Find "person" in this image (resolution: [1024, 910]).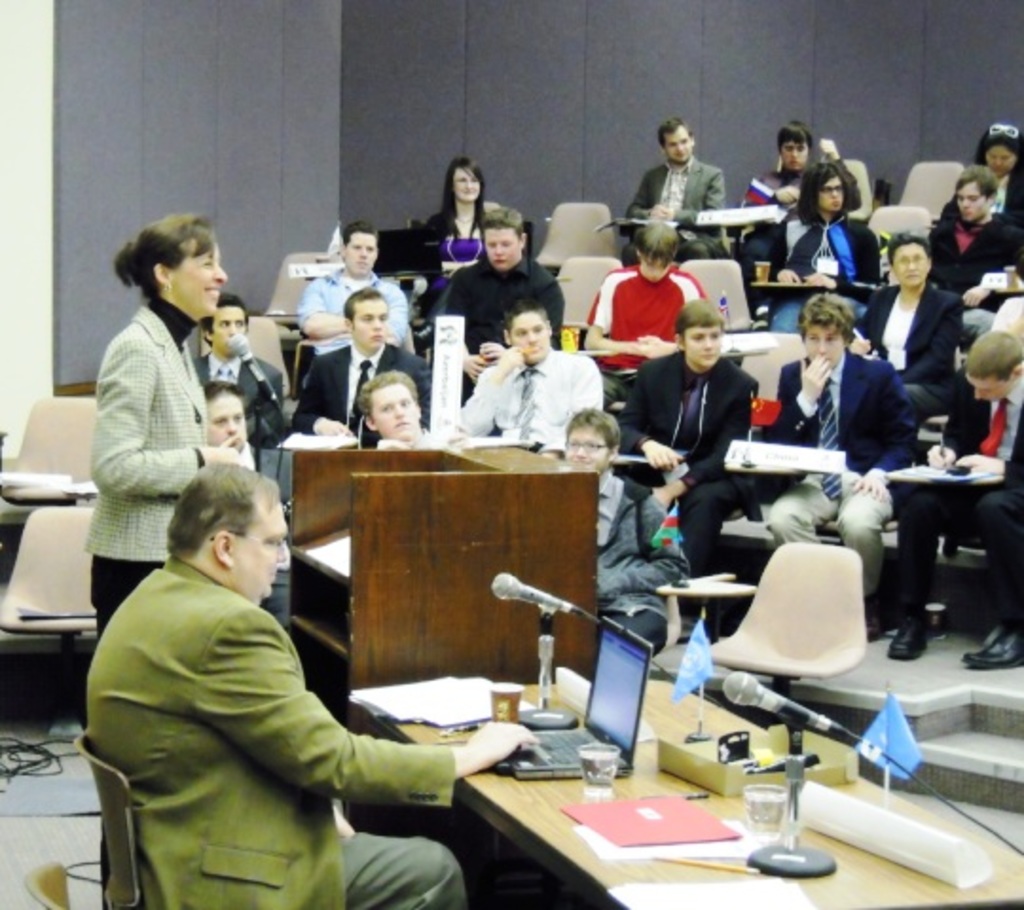
crop(193, 375, 292, 635).
